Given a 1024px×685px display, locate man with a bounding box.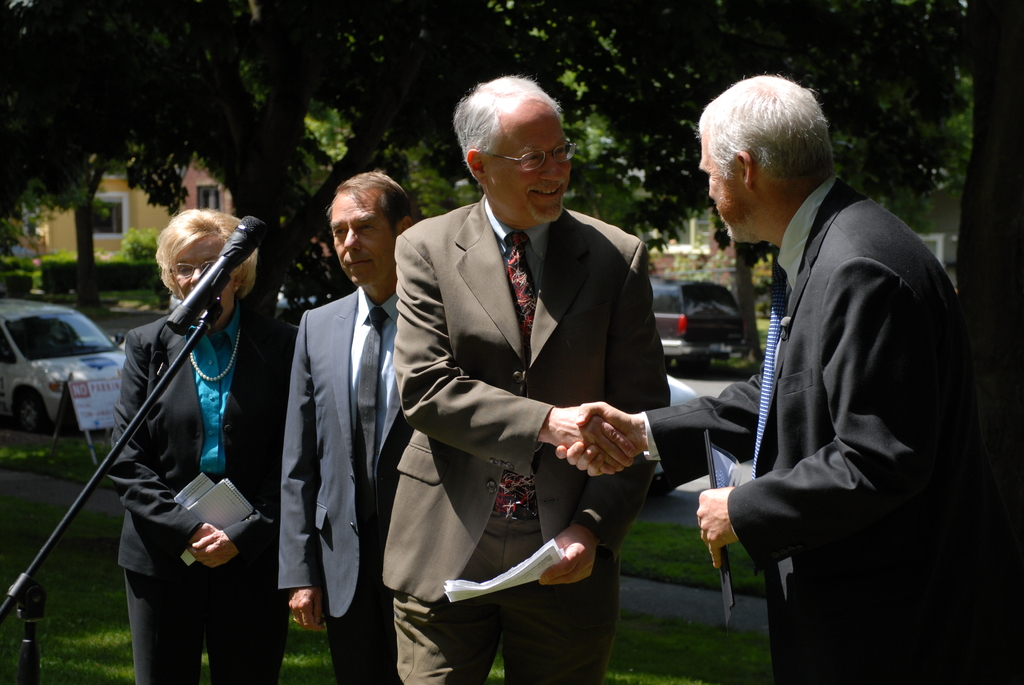
Located: pyautogui.locateOnScreen(671, 55, 973, 676).
